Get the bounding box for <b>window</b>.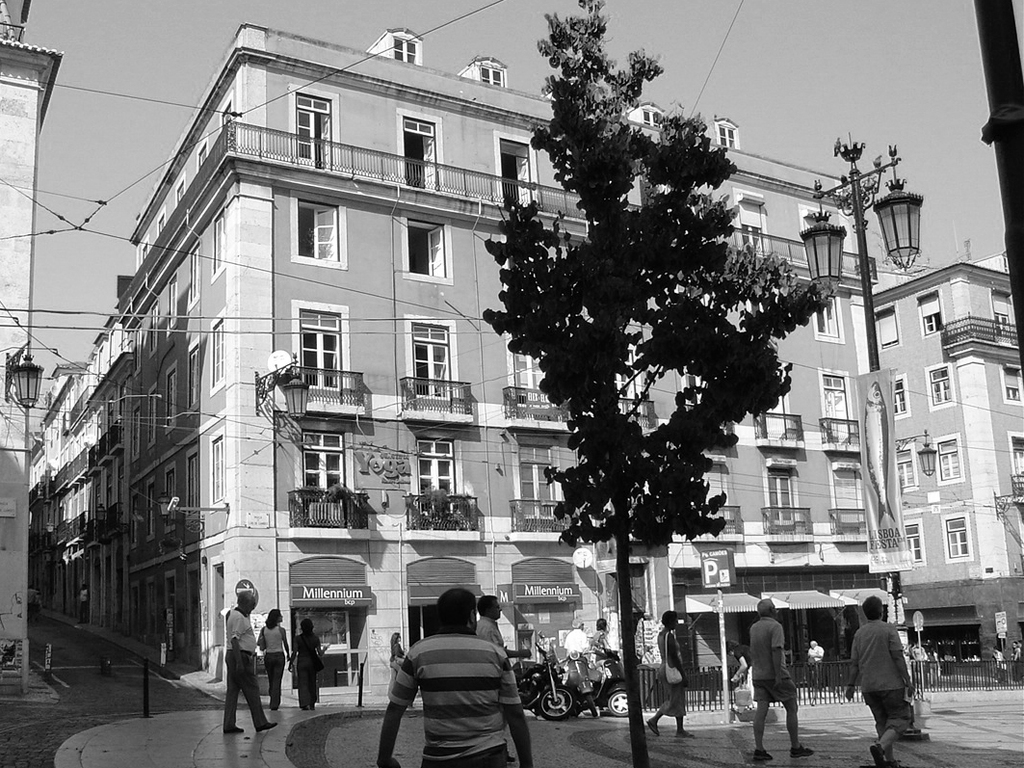
locate(985, 285, 1013, 343).
